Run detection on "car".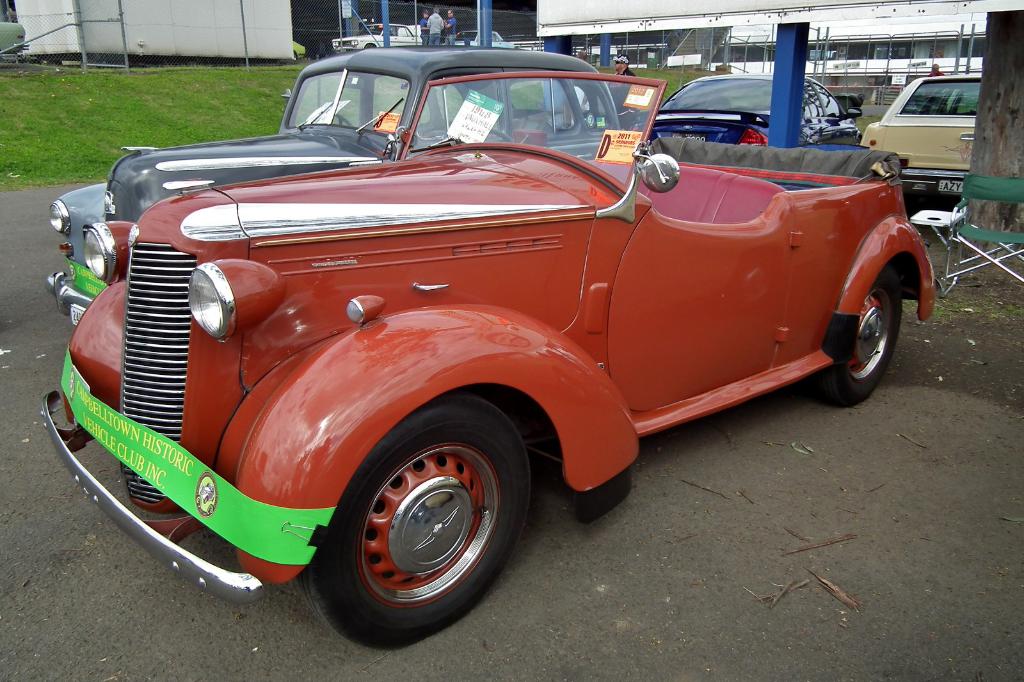
Result: box(863, 65, 985, 198).
